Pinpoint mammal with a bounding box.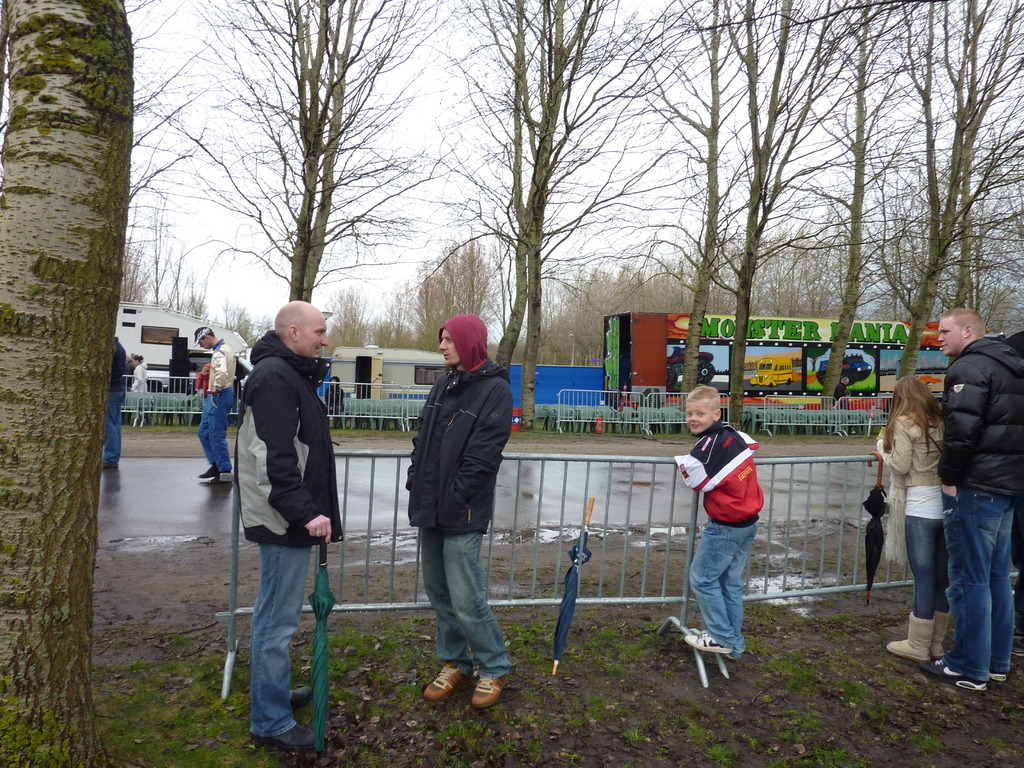
box=[675, 412, 787, 676].
